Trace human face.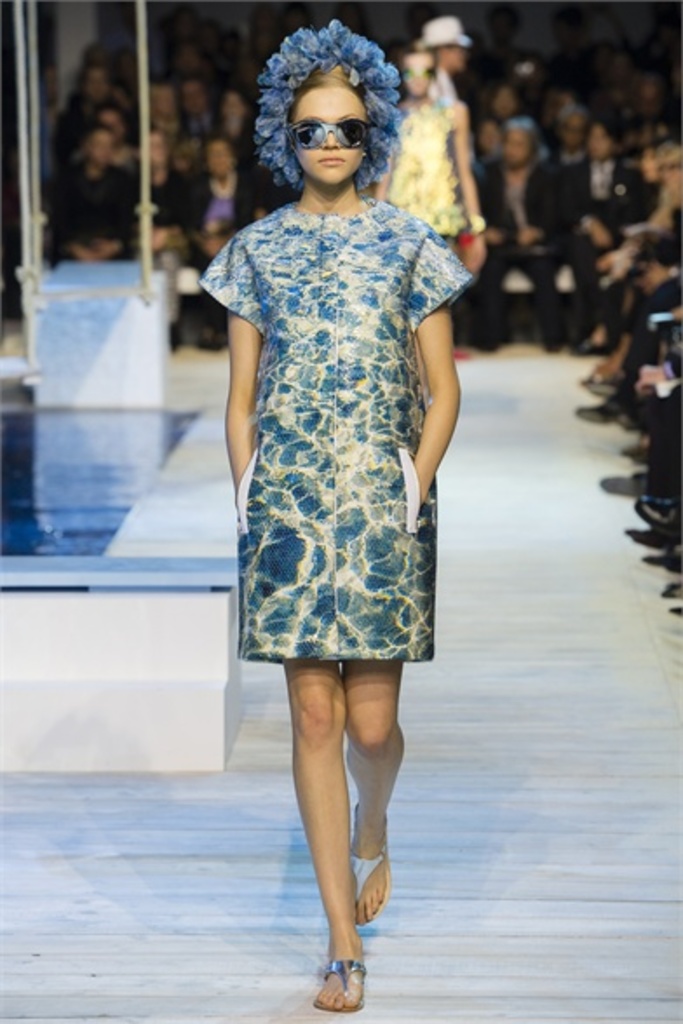
Traced to l=289, t=85, r=371, b=190.
